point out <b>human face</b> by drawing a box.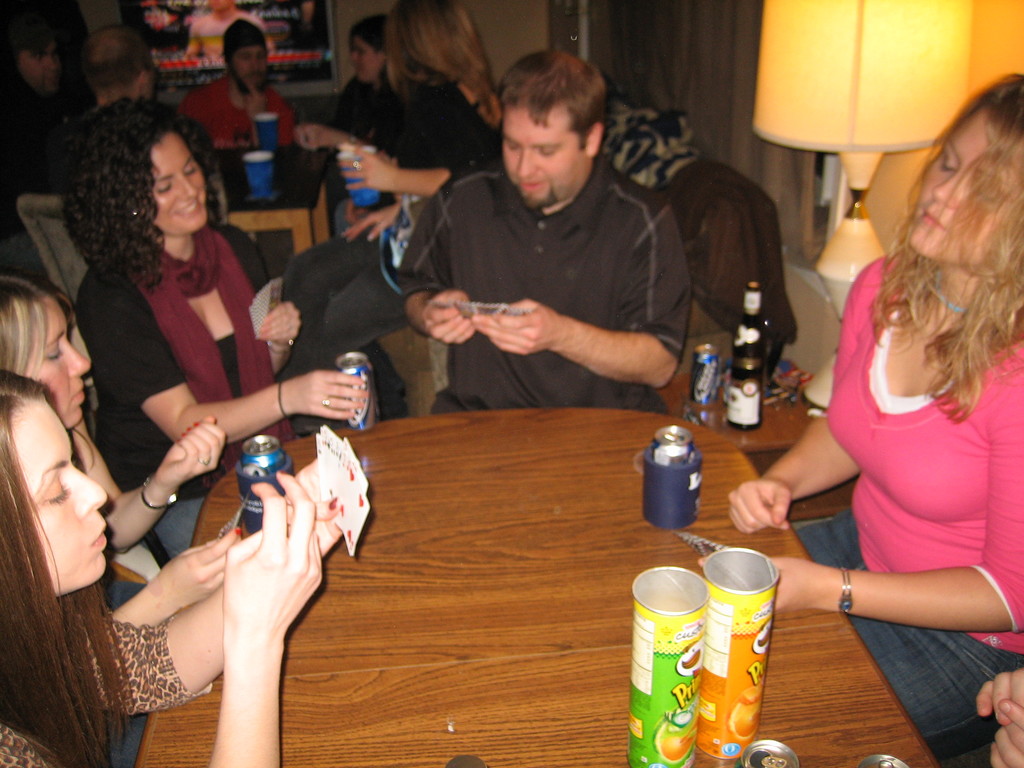
select_region(232, 44, 266, 87).
